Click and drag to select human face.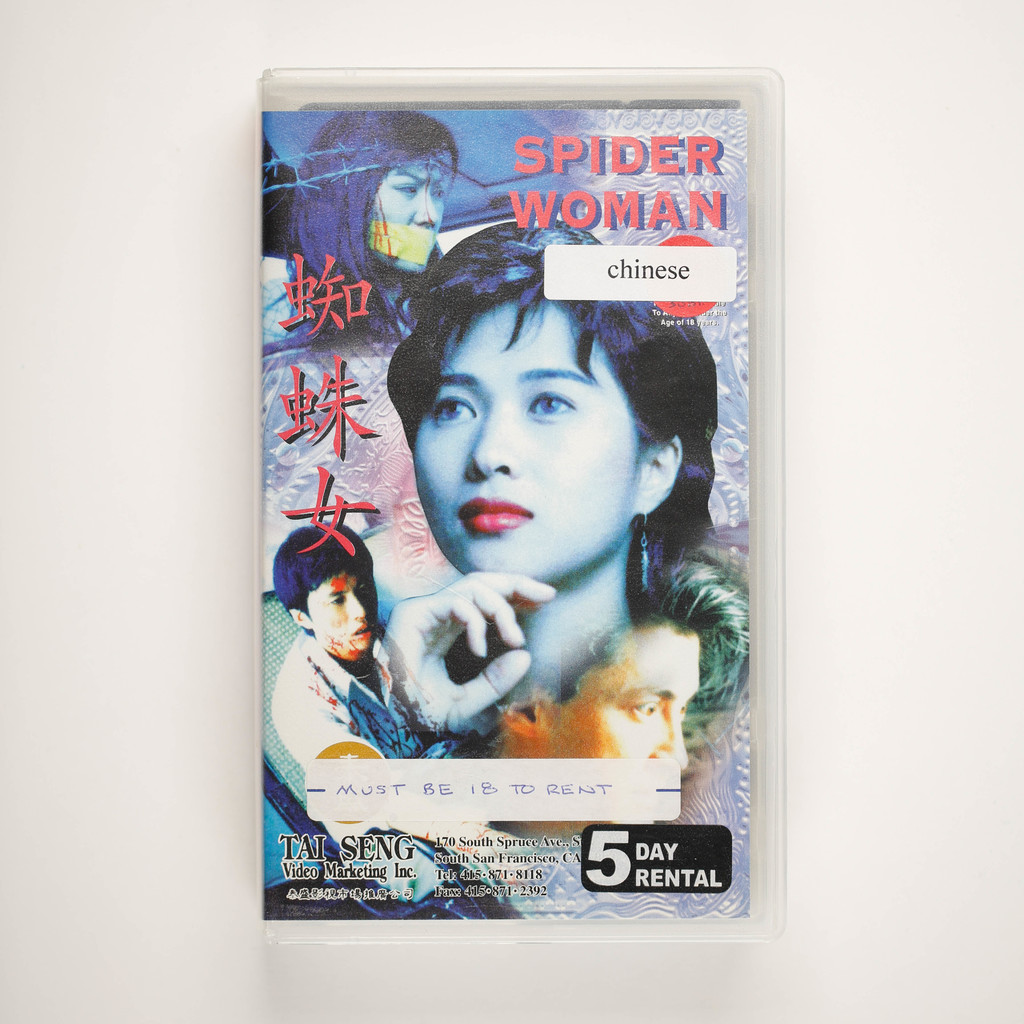
Selection: region(410, 314, 643, 586).
